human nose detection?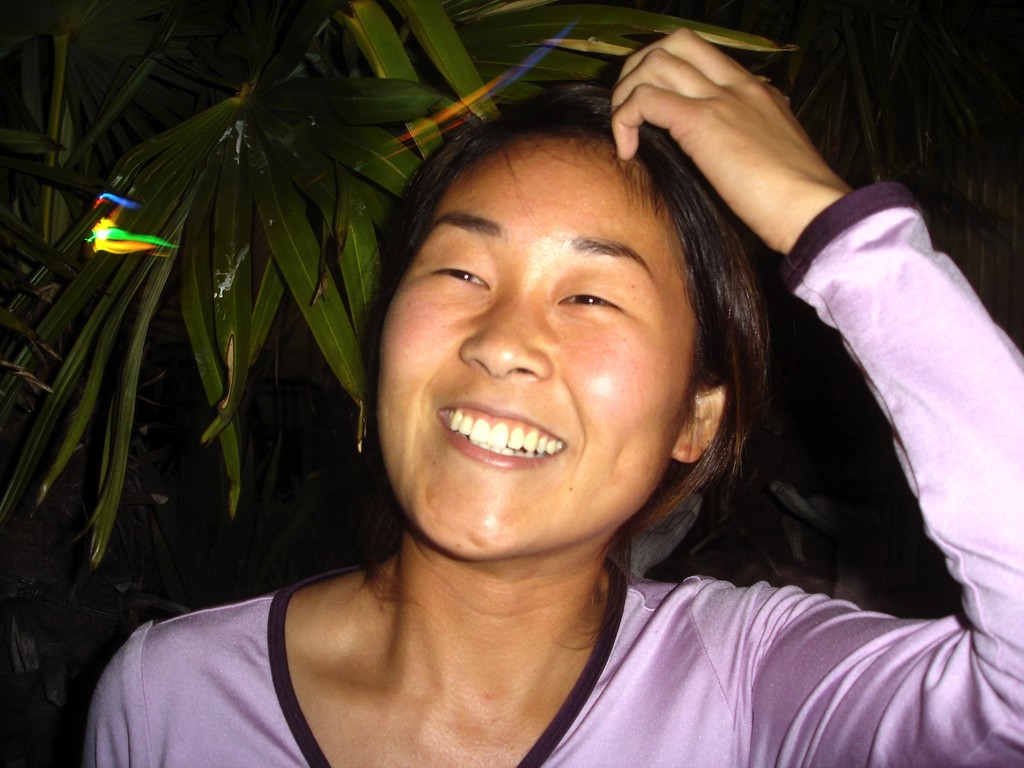
456:279:551:383
